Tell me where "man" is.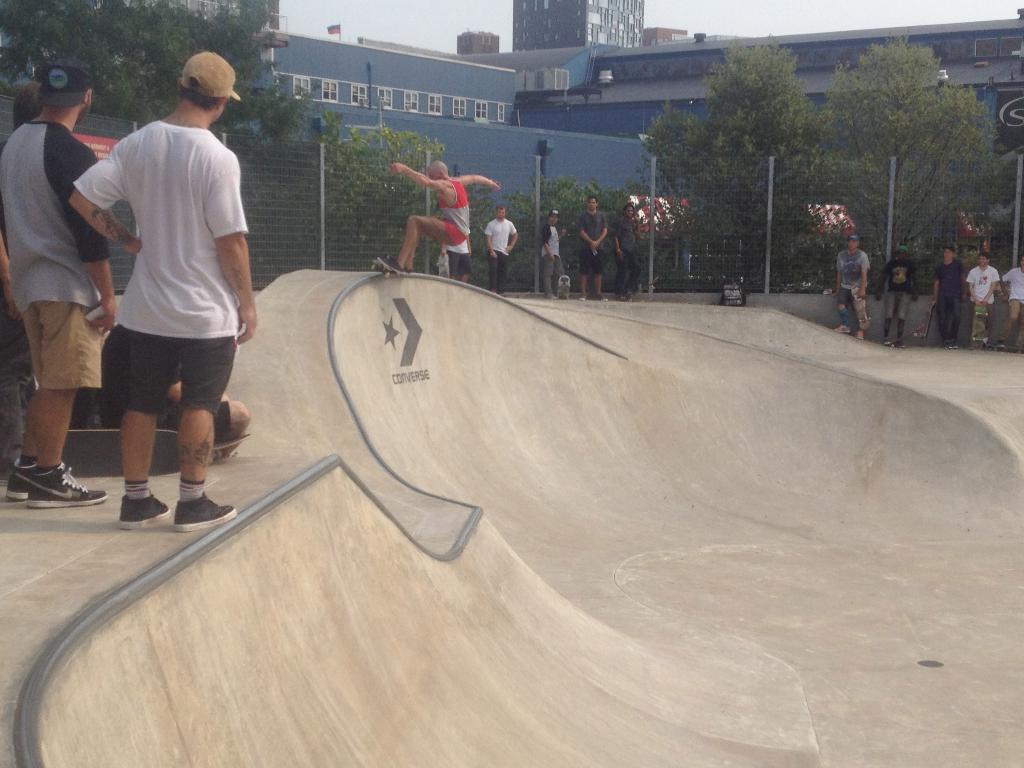
"man" is at 875,248,916,349.
